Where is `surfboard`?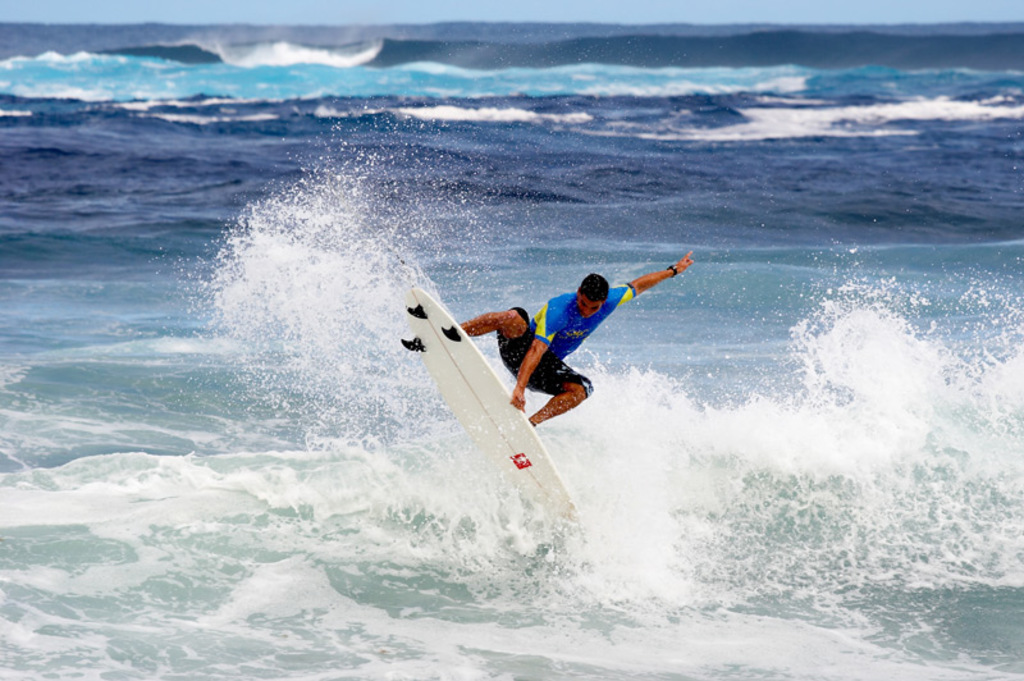
Rect(402, 284, 581, 530).
